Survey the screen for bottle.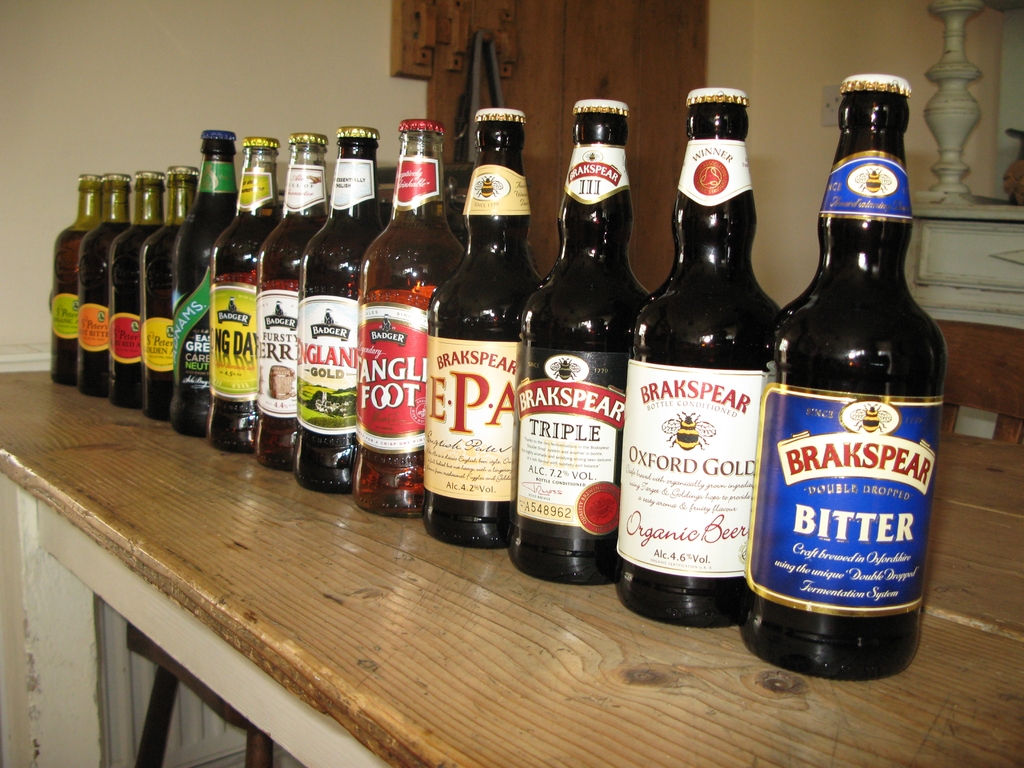
Survey found: [746, 76, 952, 678].
